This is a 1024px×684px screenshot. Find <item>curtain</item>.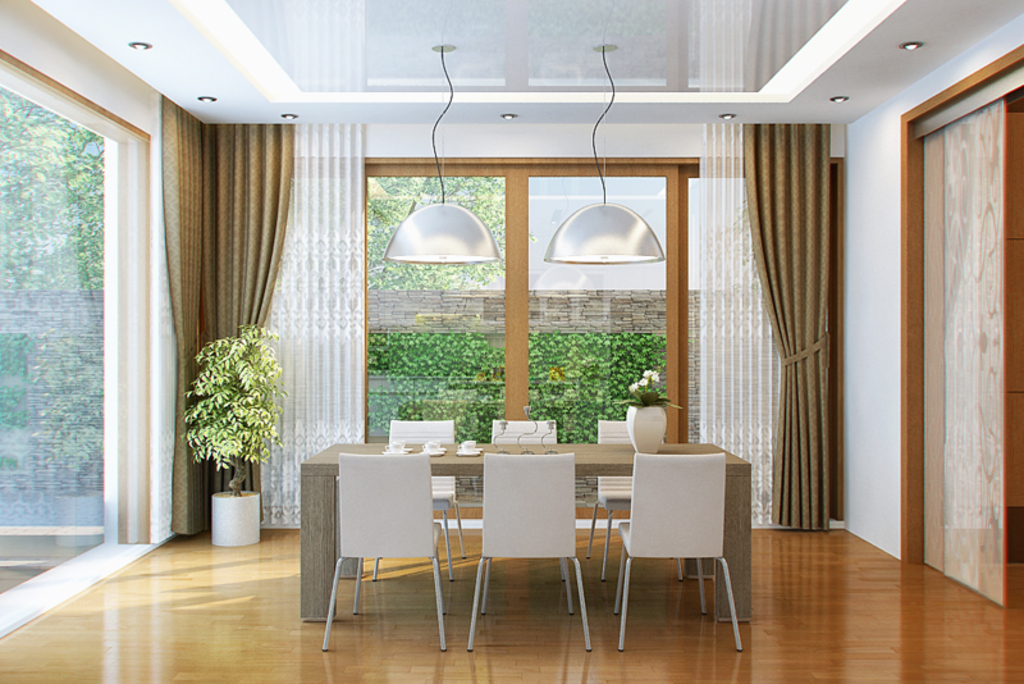
Bounding box: region(150, 114, 297, 525).
